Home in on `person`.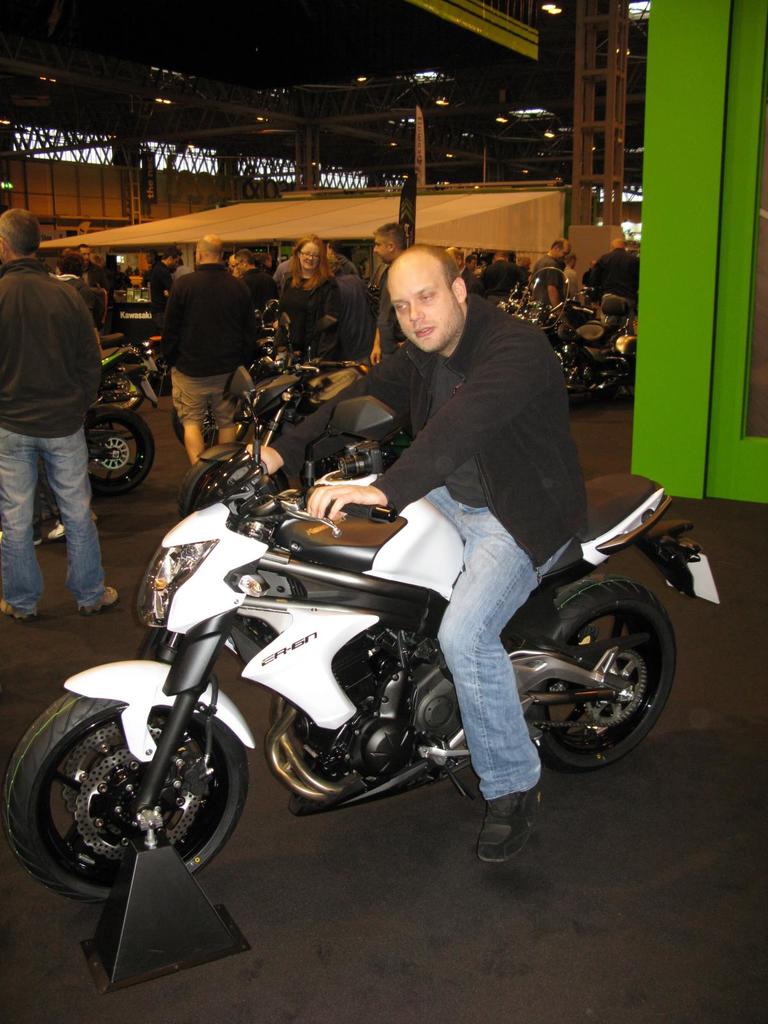
Homed in at l=368, t=221, r=401, b=358.
